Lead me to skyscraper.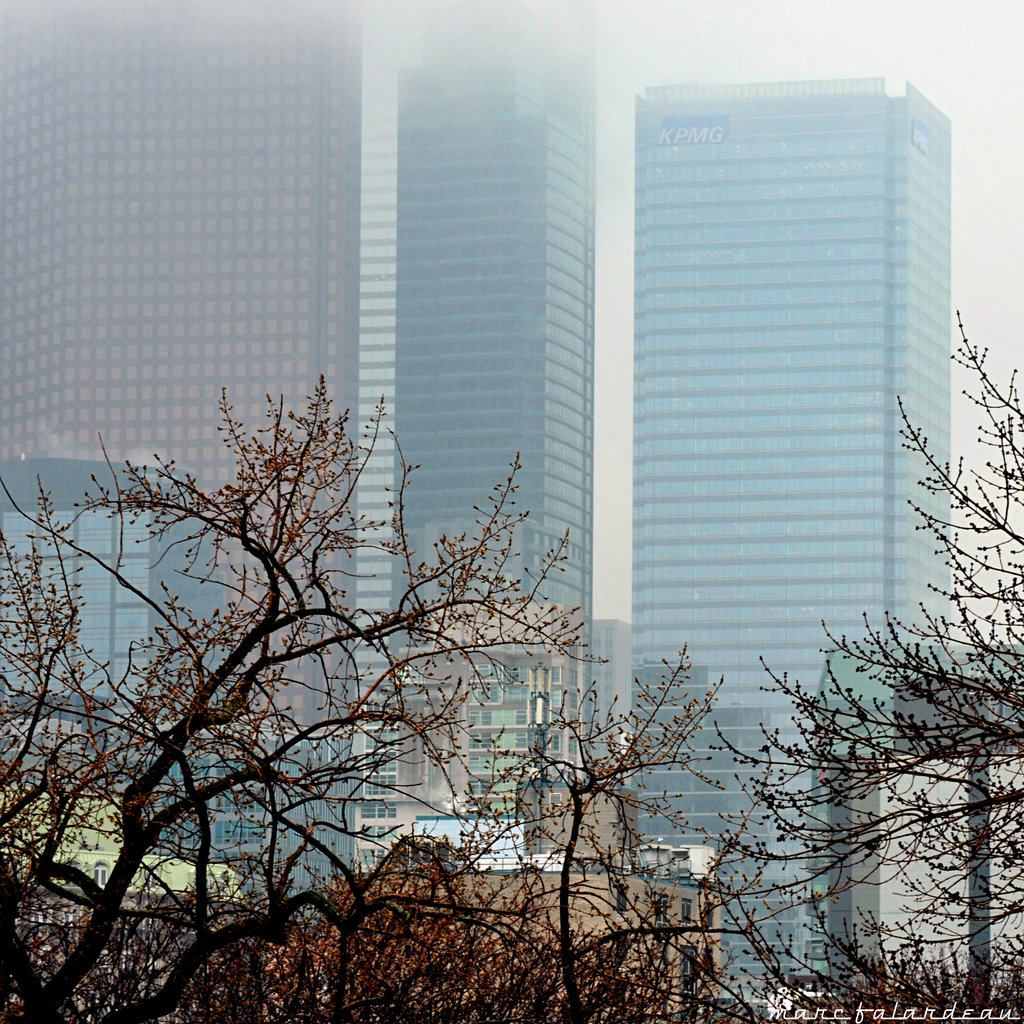
Lead to (x1=442, y1=0, x2=600, y2=836).
